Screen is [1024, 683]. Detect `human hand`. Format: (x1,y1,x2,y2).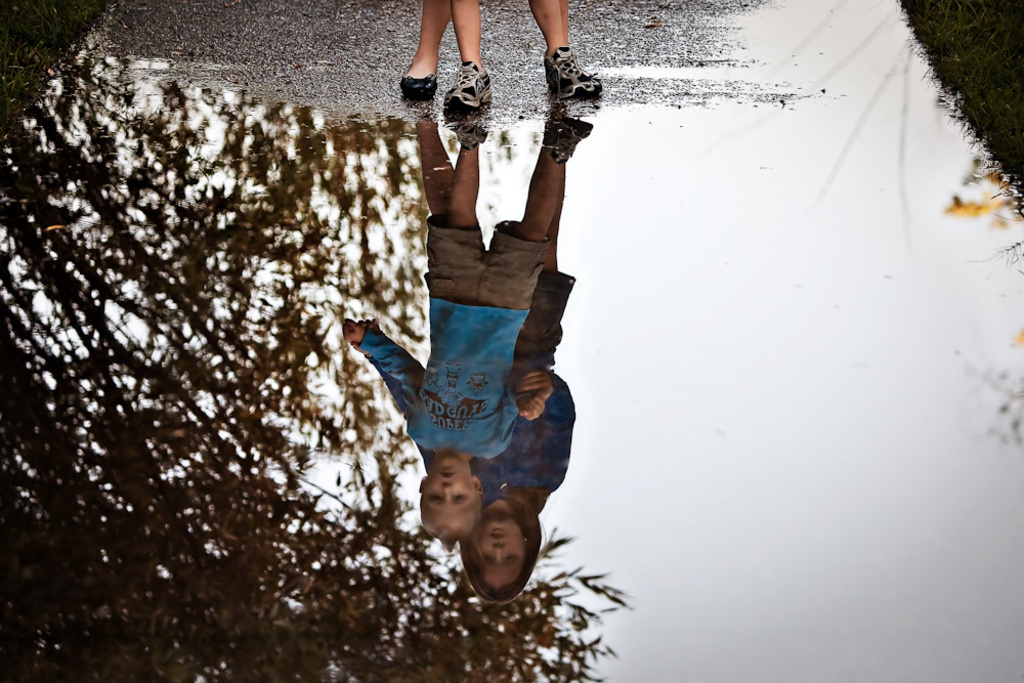
(515,395,547,425).
